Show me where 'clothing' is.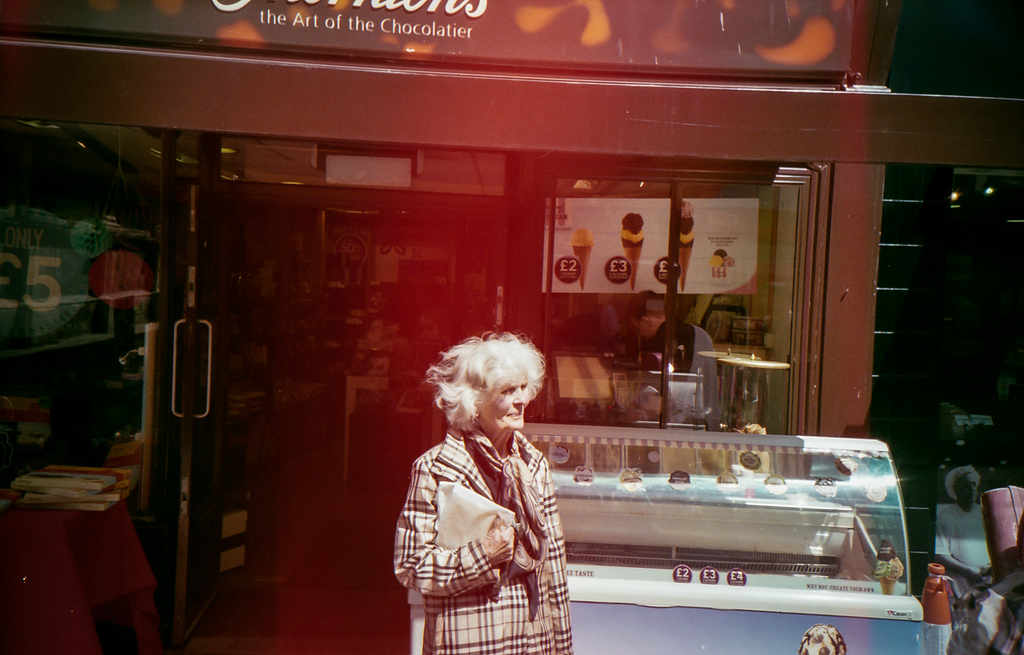
'clothing' is at box(934, 505, 992, 654).
